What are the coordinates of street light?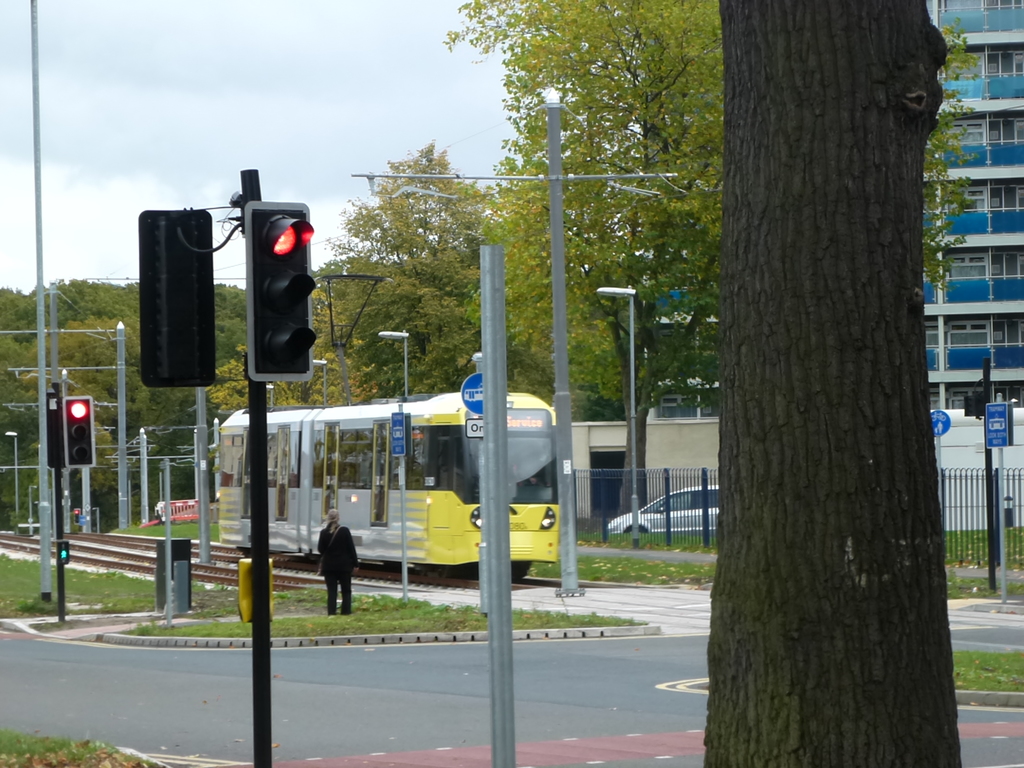
rect(1, 426, 17, 536).
